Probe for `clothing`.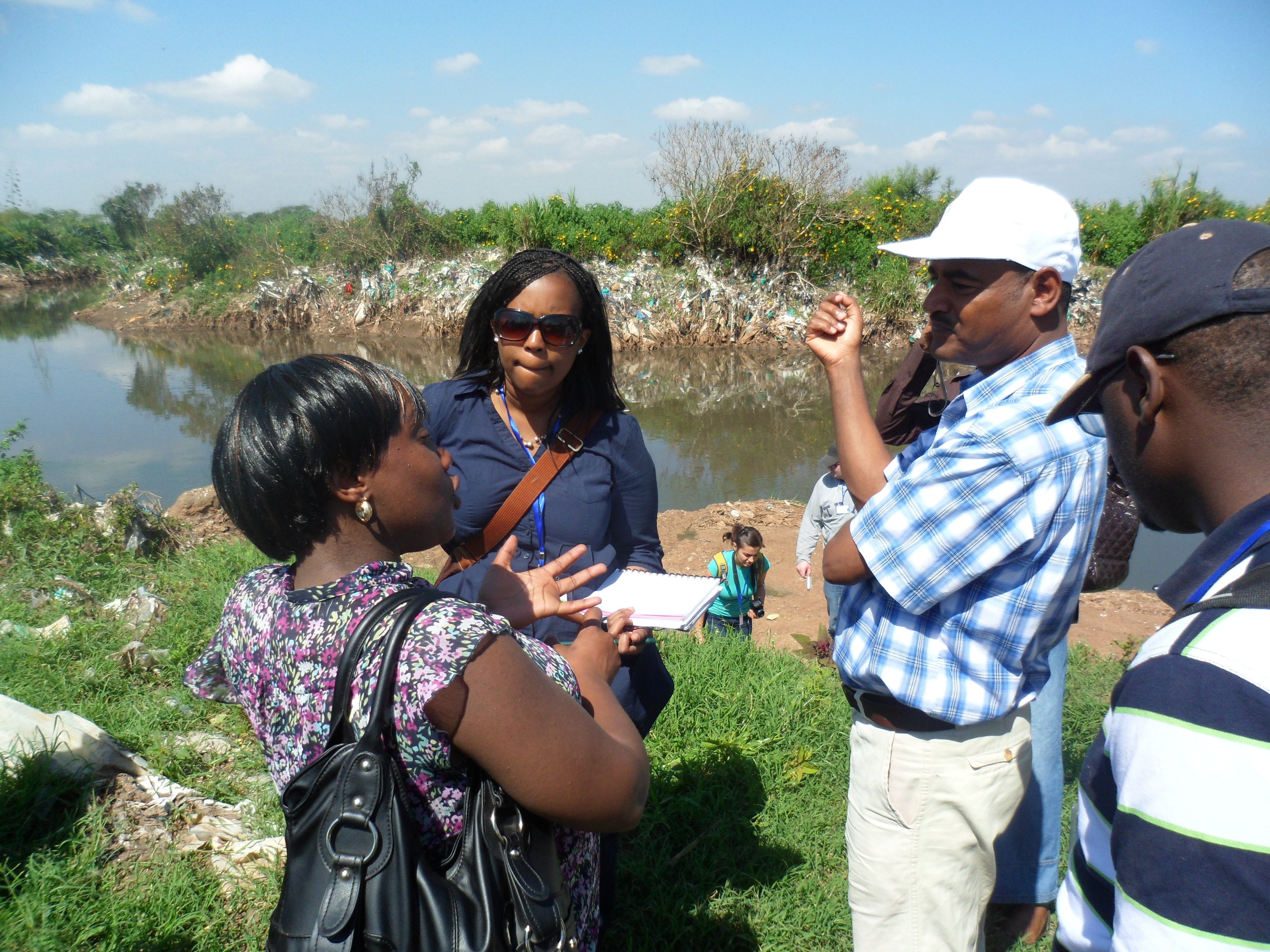
Probe result: box(262, 121, 313, 268).
